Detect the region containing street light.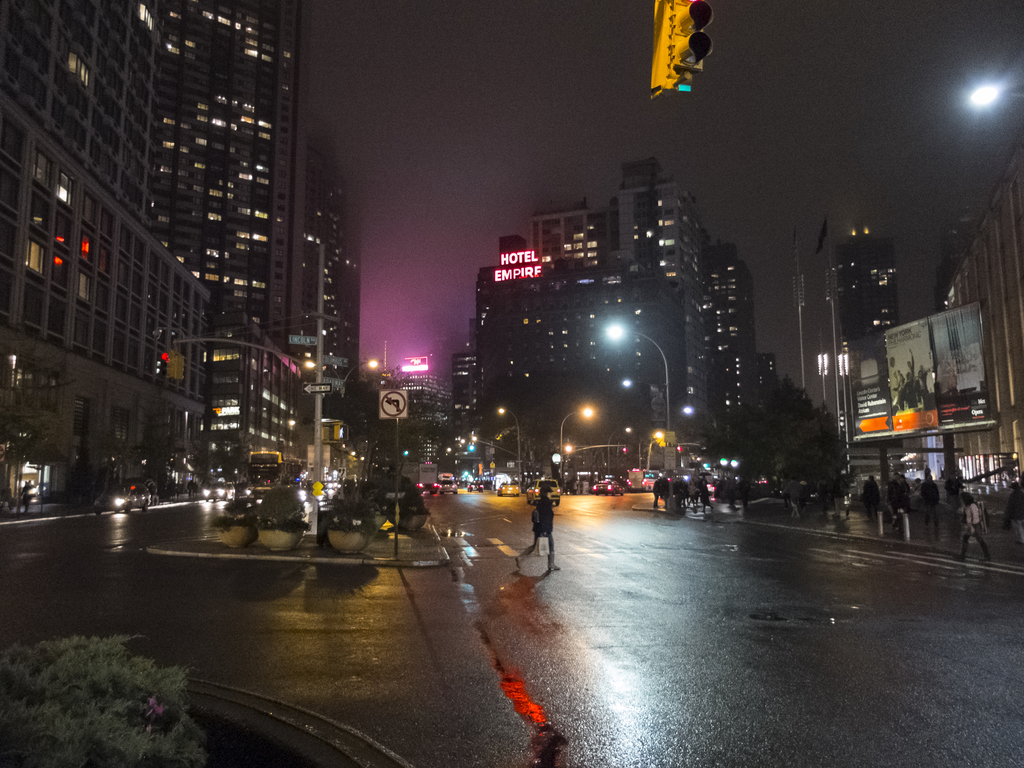
x1=563 y1=402 x2=594 y2=491.
